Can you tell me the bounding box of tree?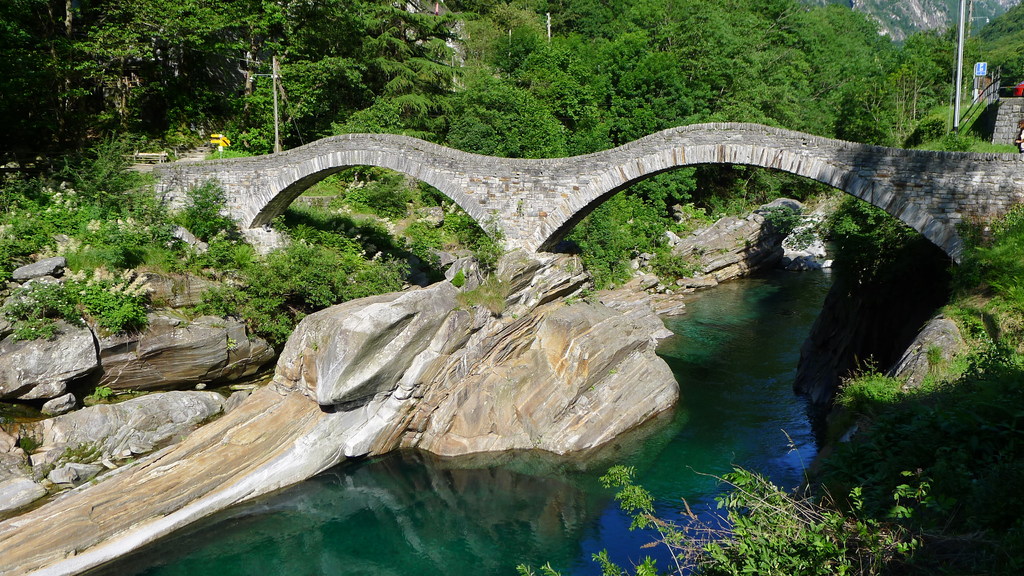
rect(438, 72, 566, 159).
